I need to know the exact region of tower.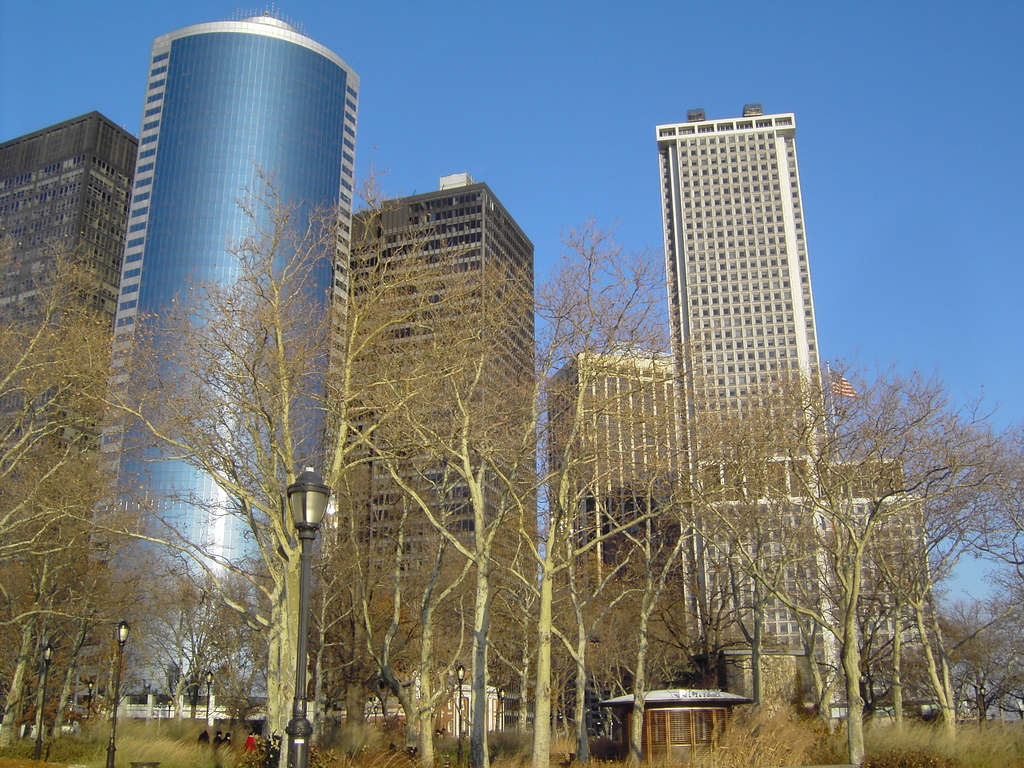
Region: {"x1": 93, "y1": 20, "x2": 362, "y2": 719}.
